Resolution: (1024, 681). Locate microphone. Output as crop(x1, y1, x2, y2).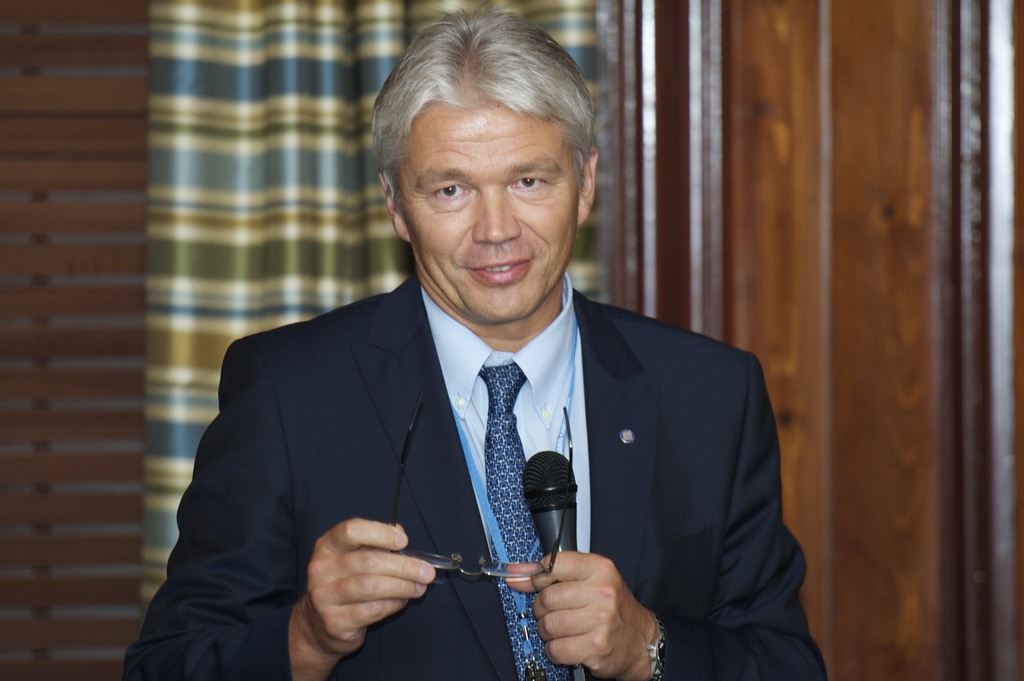
crop(522, 449, 593, 680).
